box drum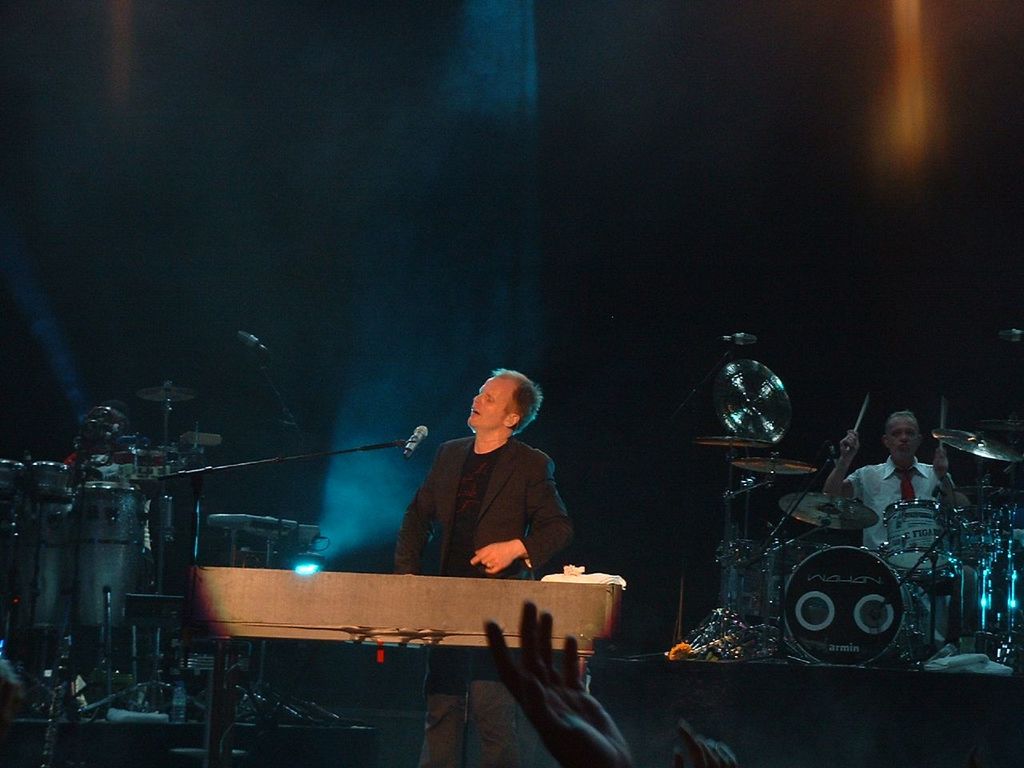
(left=714, top=538, right=782, bottom=624)
